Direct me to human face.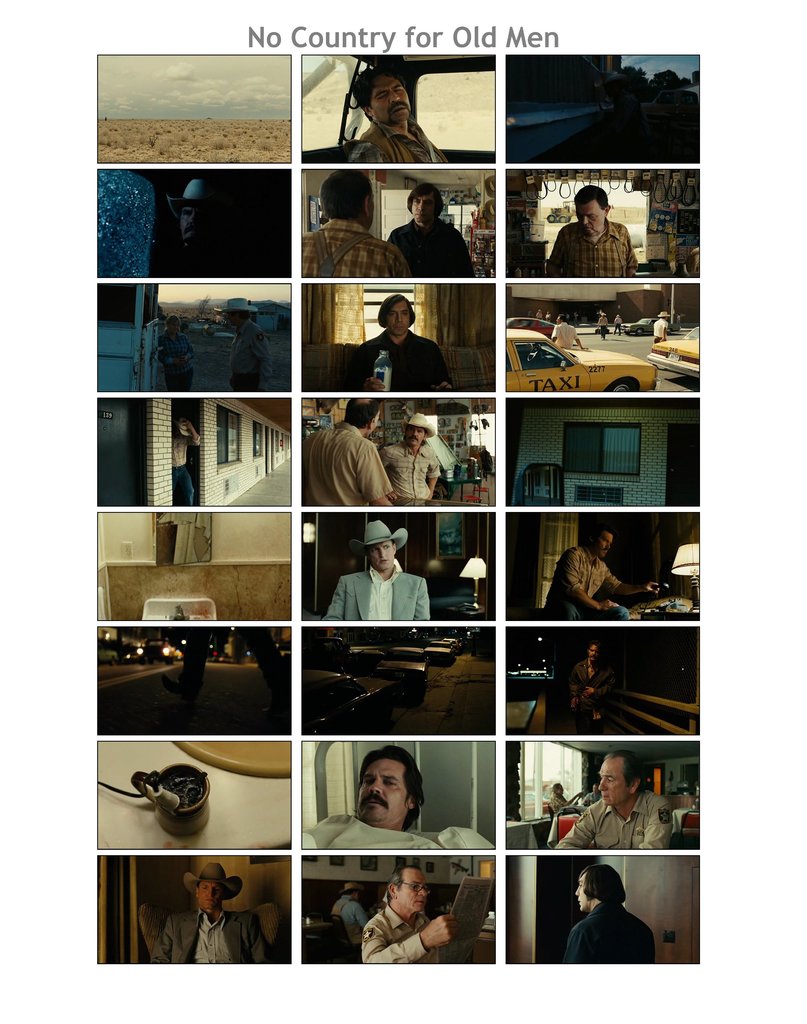
Direction: l=202, t=882, r=224, b=917.
